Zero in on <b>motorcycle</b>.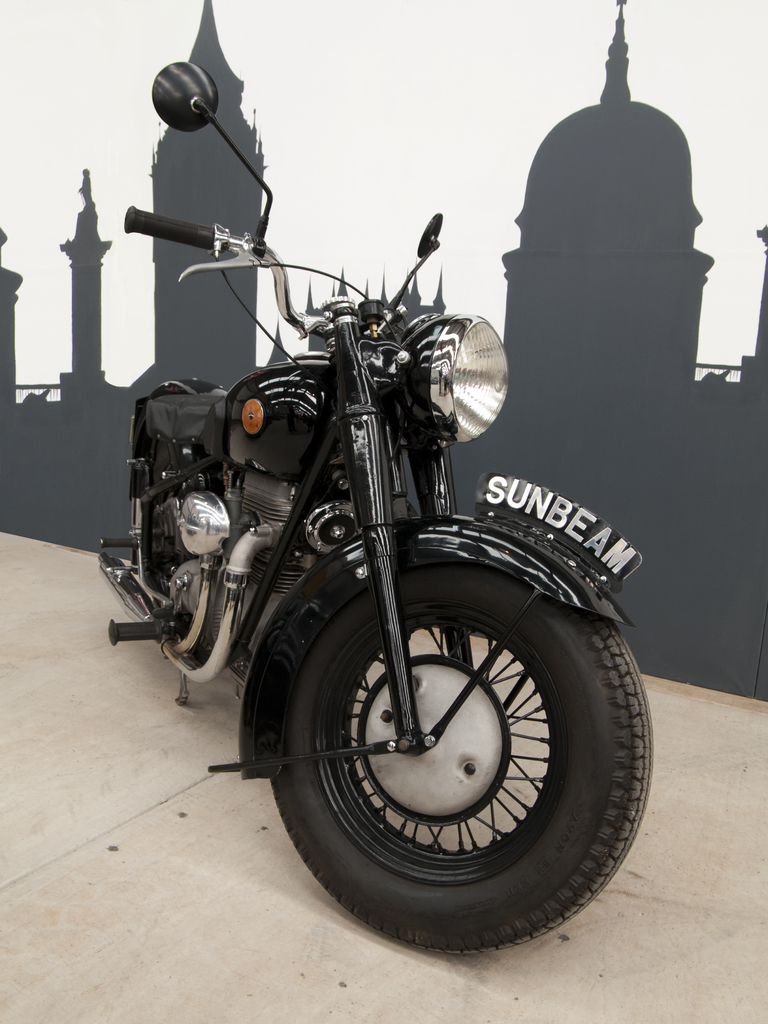
Zeroed in: region(90, 145, 679, 947).
